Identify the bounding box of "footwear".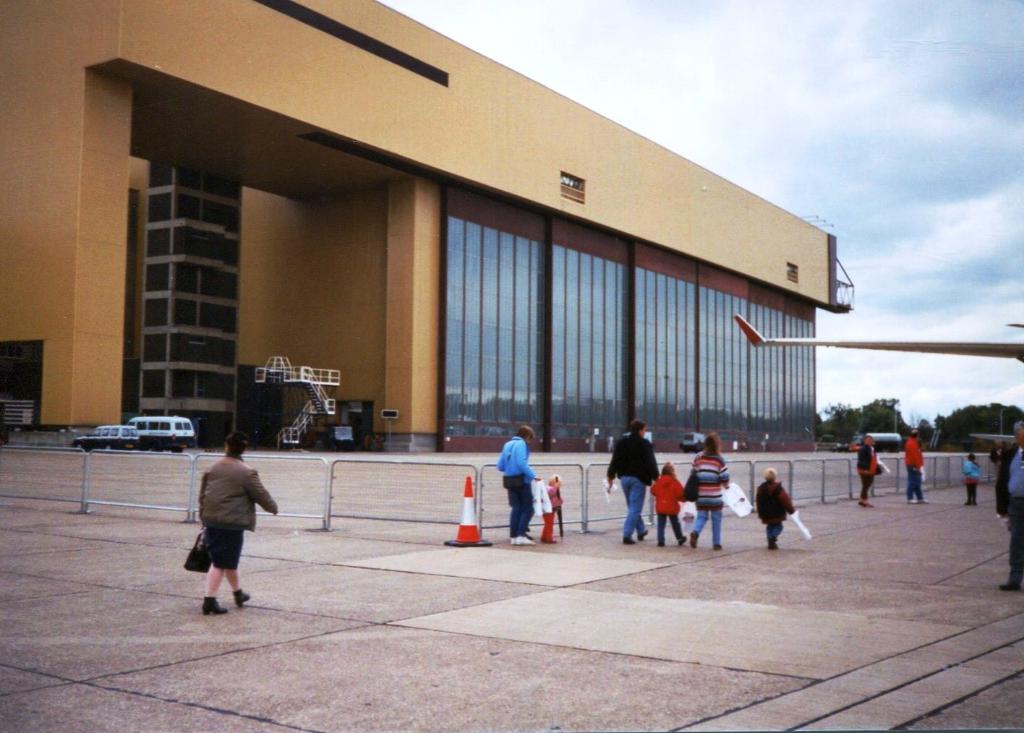
left=508, top=538, right=516, bottom=546.
